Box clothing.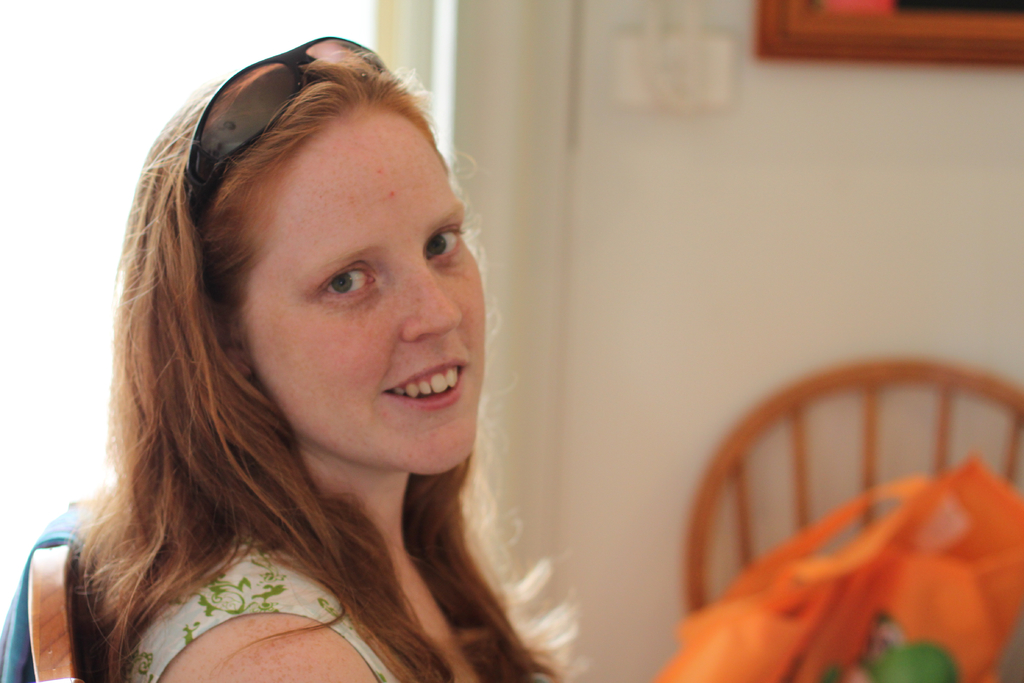
region(110, 551, 409, 682).
